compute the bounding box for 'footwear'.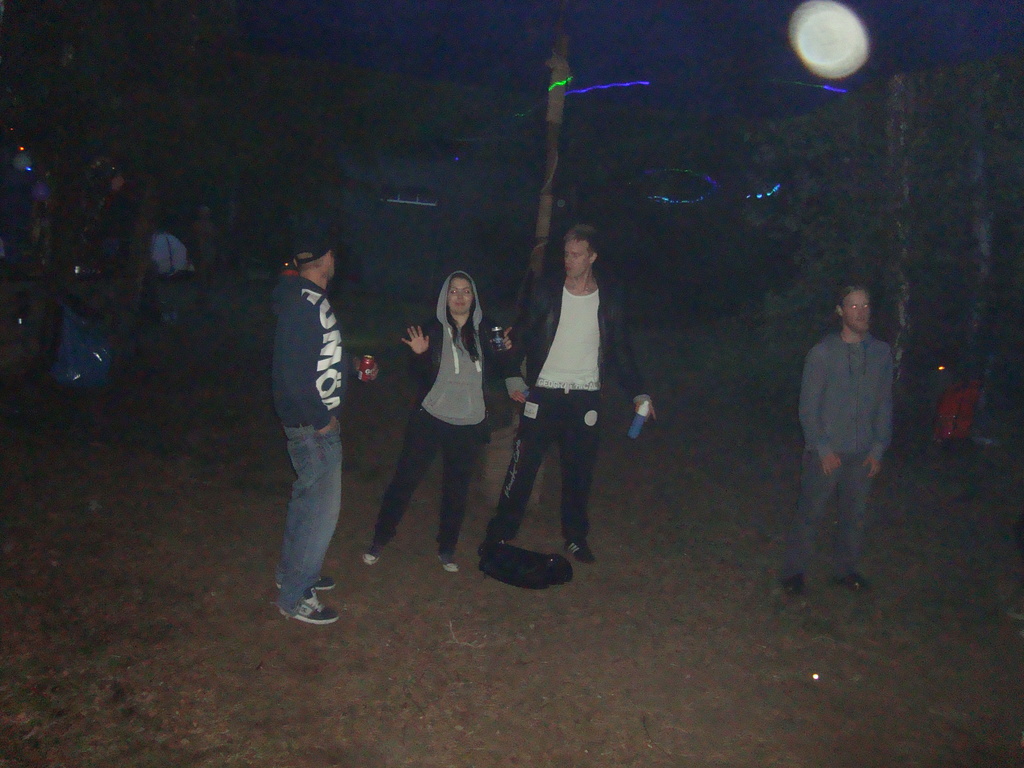
bbox=(568, 539, 594, 565).
